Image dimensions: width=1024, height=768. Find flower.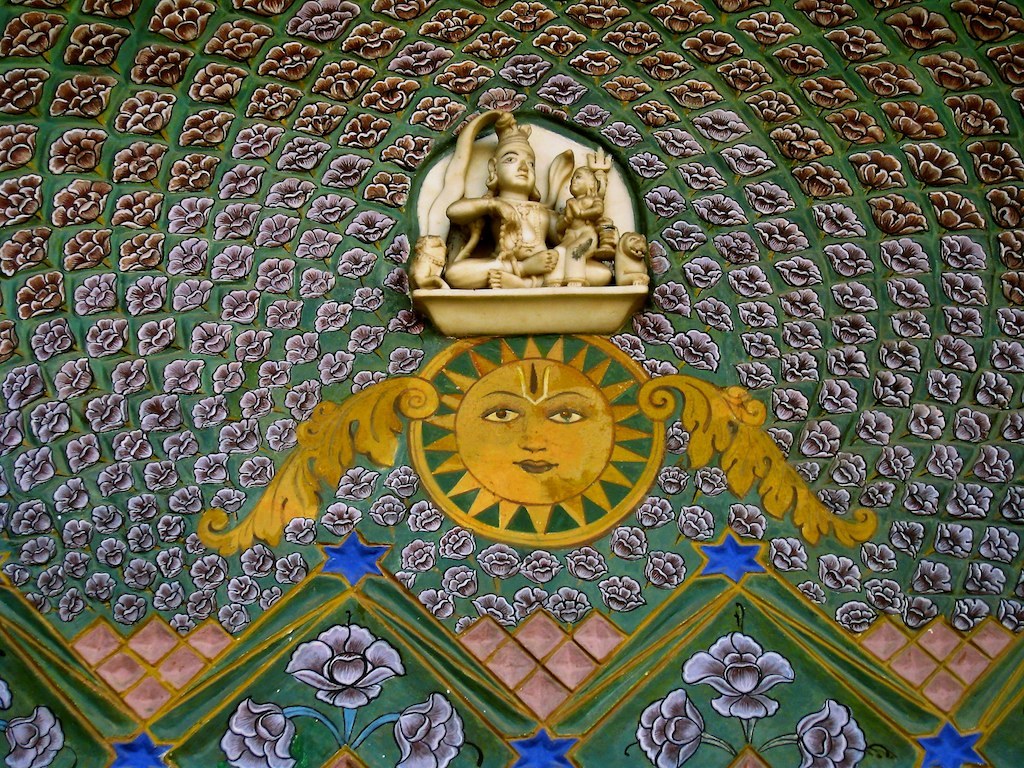
l=218, t=695, r=297, b=767.
